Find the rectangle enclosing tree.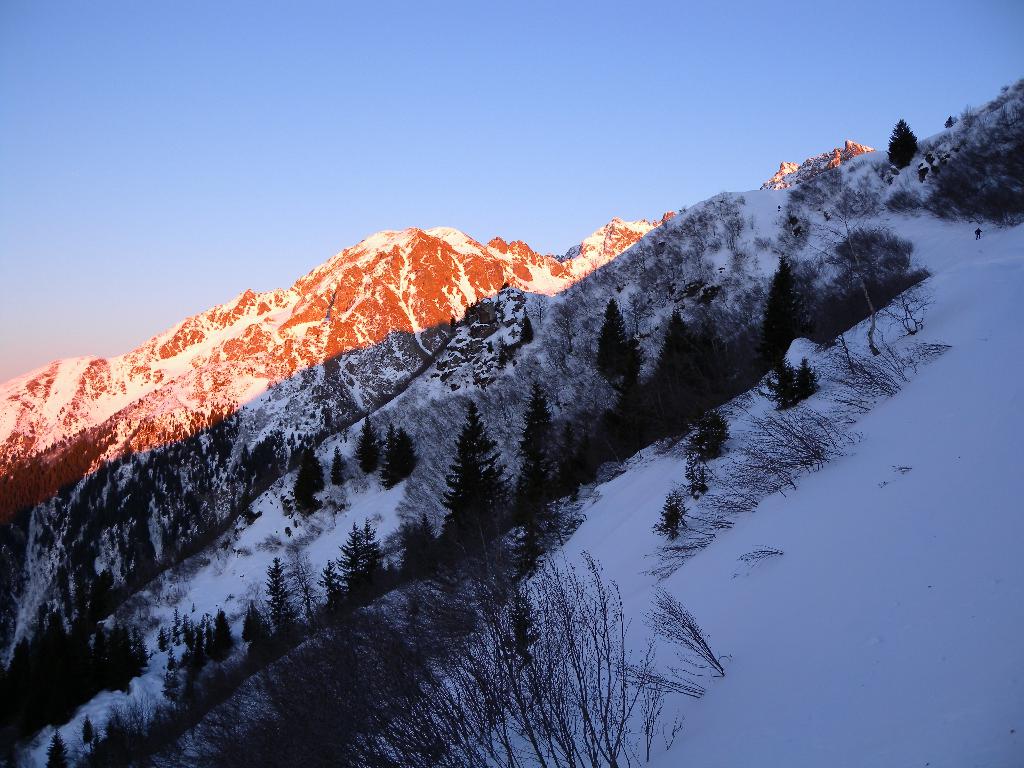
bbox=(78, 715, 98, 745).
